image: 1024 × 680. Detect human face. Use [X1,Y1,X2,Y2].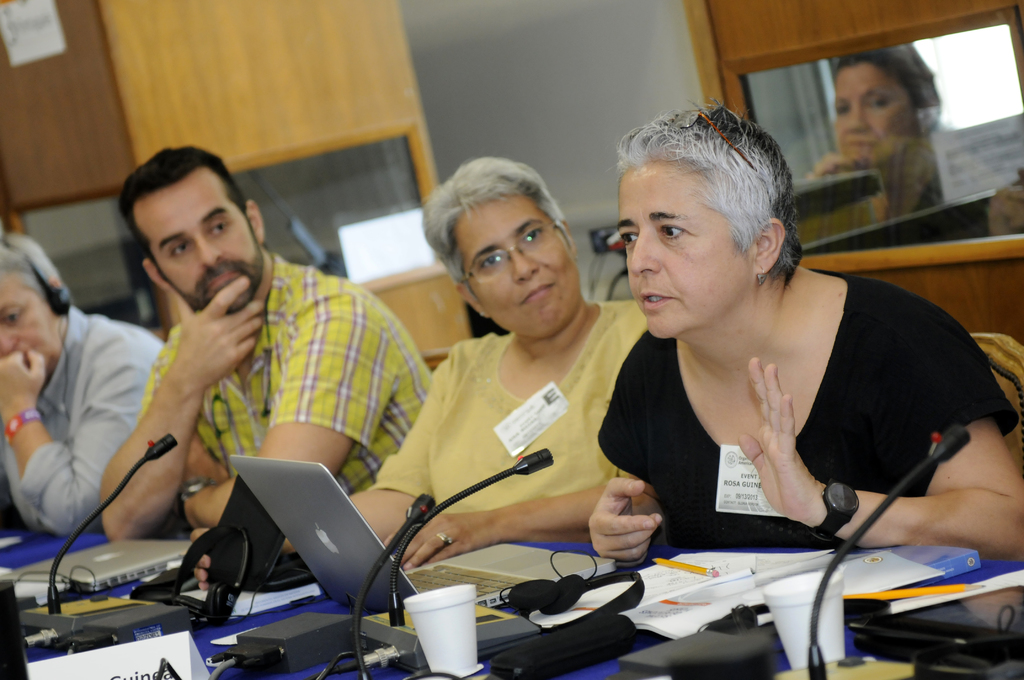
[829,61,907,165].
